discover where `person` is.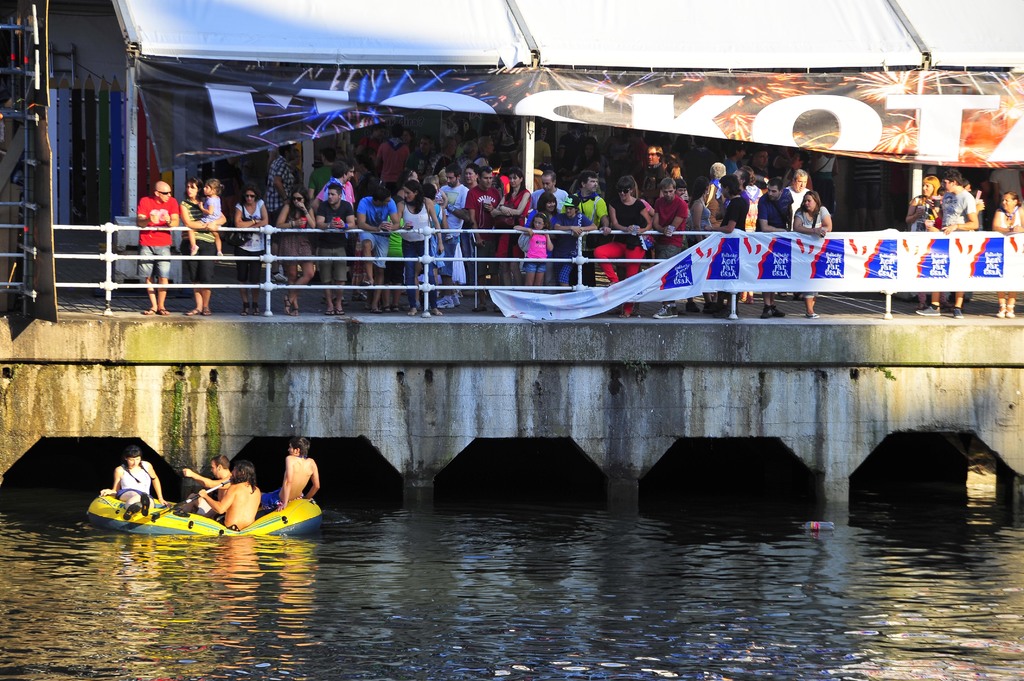
Discovered at (177,173,227,314).
